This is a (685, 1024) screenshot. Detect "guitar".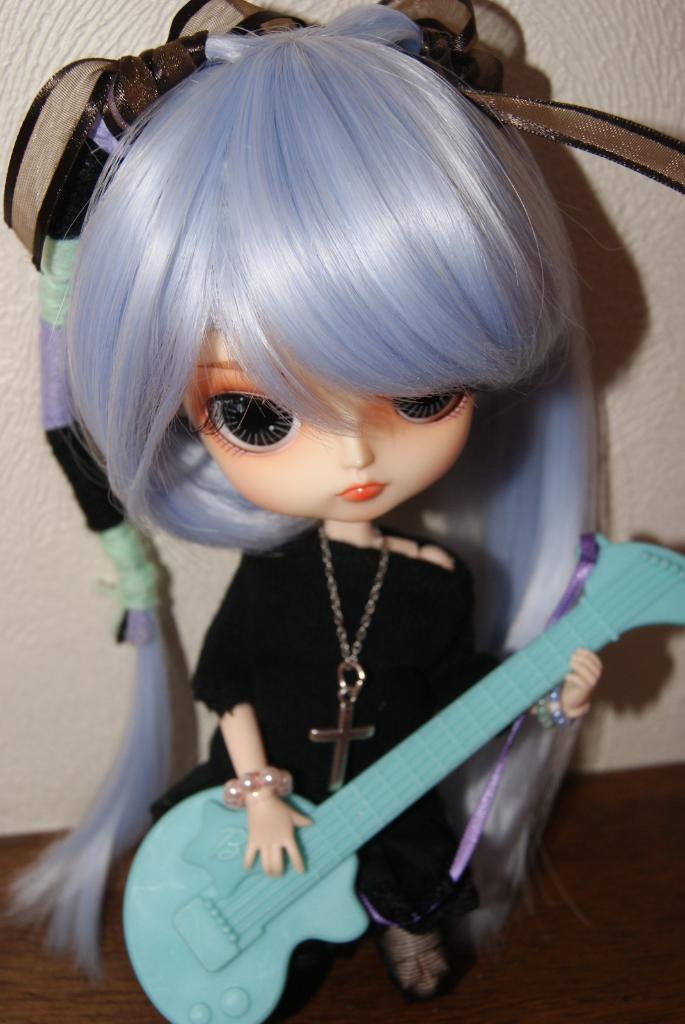
locate(123, 533, 684, 1023).
